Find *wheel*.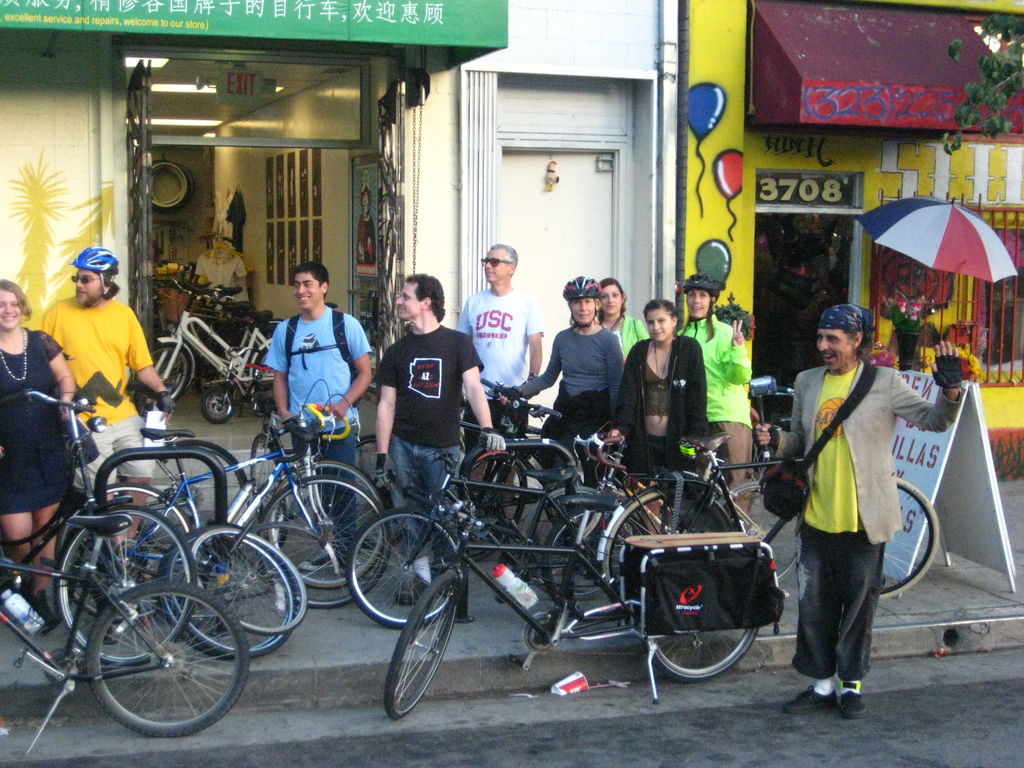
BBox(877, 471, 950, 600).
